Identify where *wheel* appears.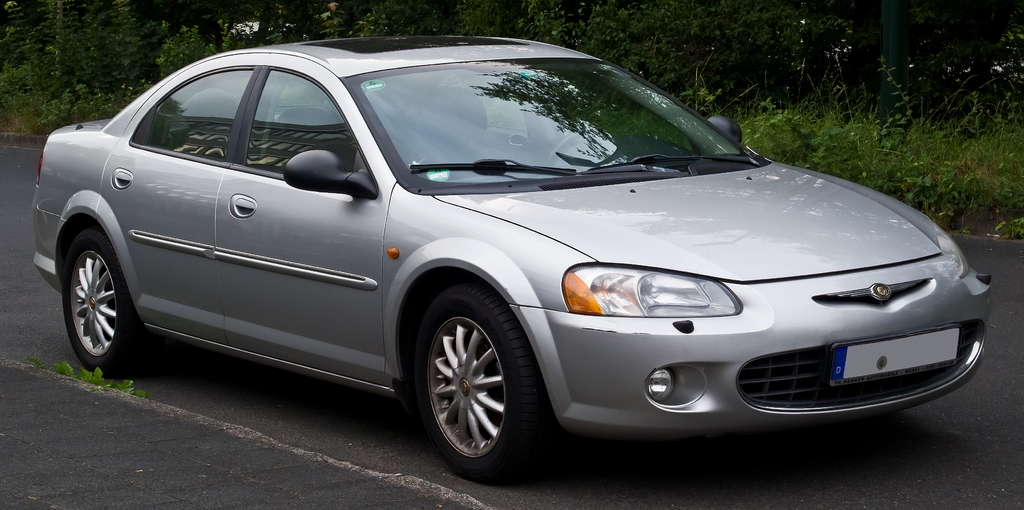
Appears at 56, 222, 149, 386.
